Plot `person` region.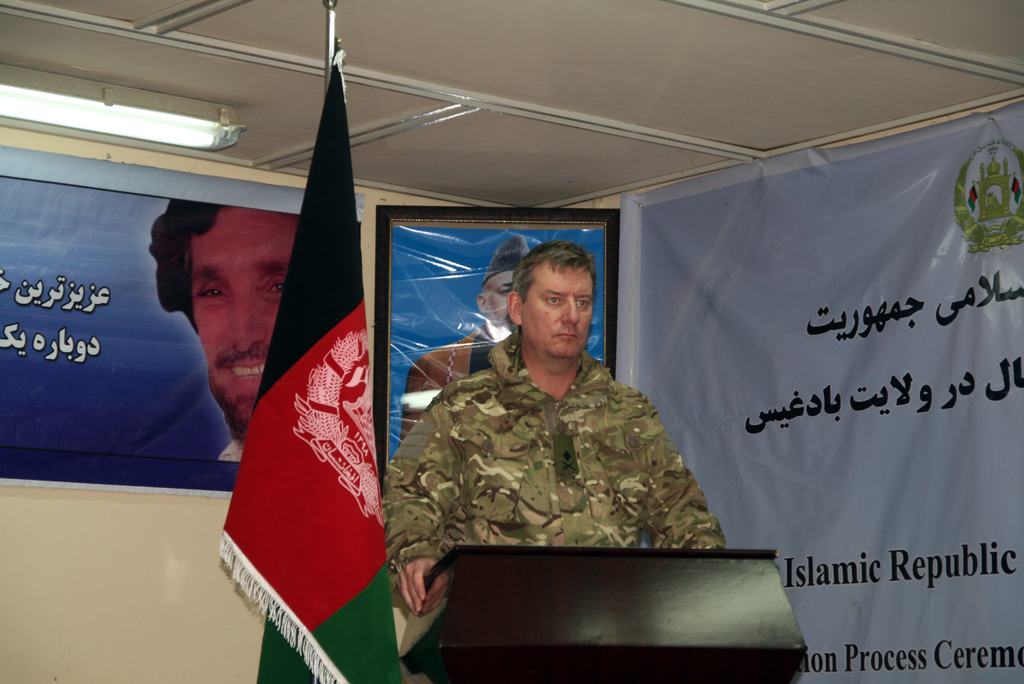
Plotted at pyautogui.locateOnScreen(380, 237, 727, 611).
